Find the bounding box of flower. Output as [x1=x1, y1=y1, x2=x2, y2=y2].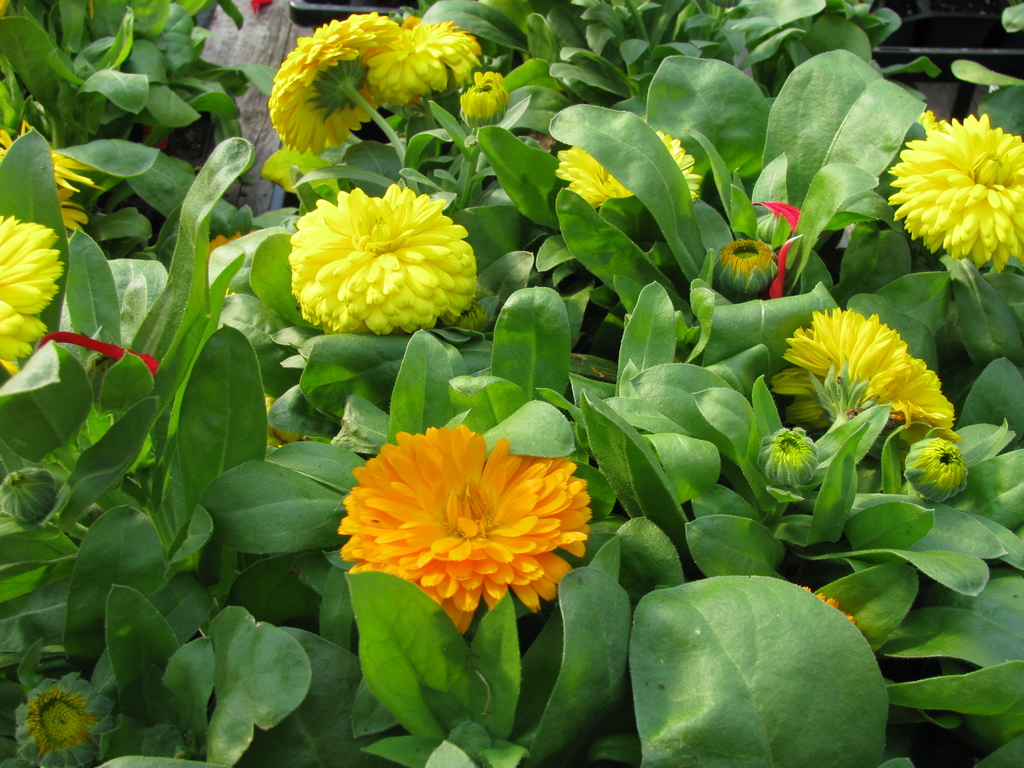
[x1=805, y1=584, x2=857, y2=627].
